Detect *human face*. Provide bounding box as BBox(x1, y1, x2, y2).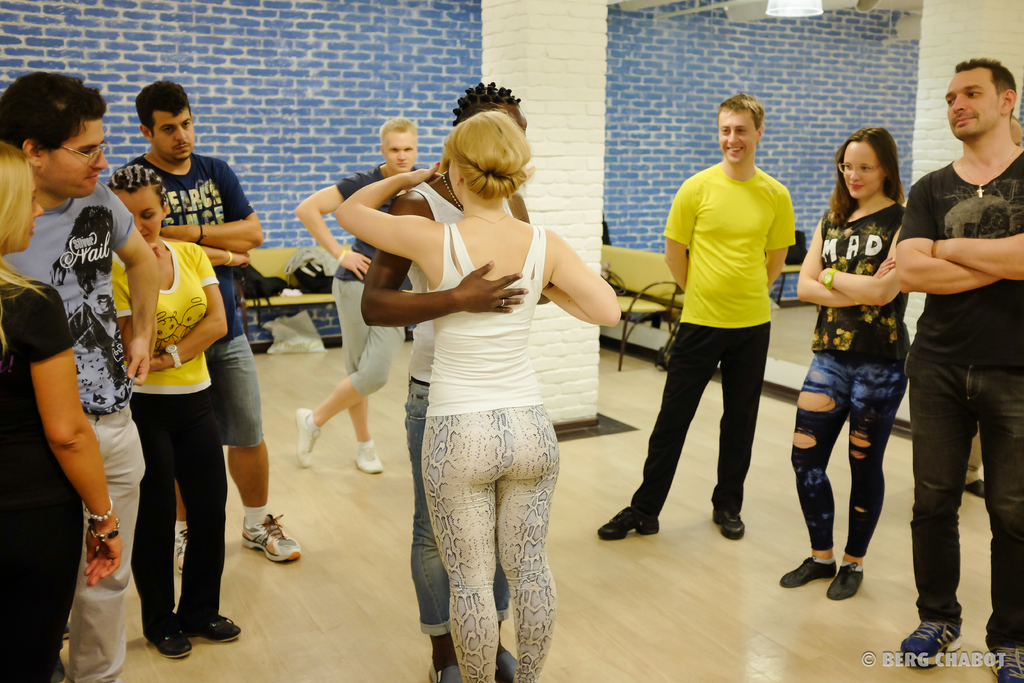
BBox(39, 115, 110, 199).
